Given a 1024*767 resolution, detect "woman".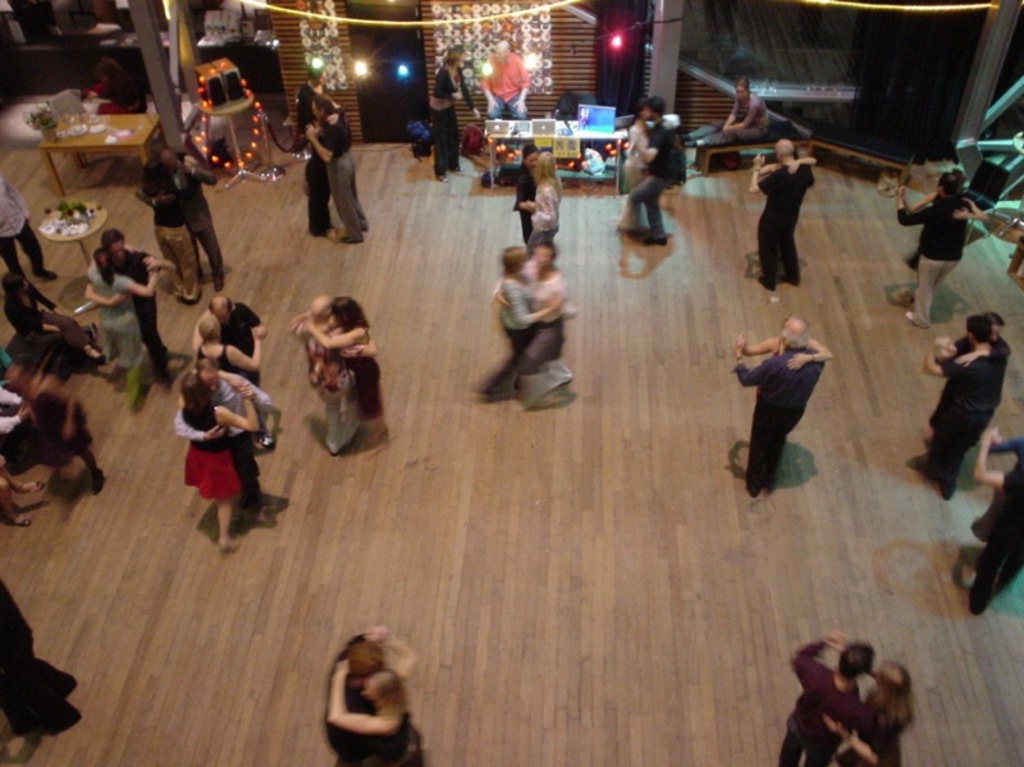
[303,104,330,233].
